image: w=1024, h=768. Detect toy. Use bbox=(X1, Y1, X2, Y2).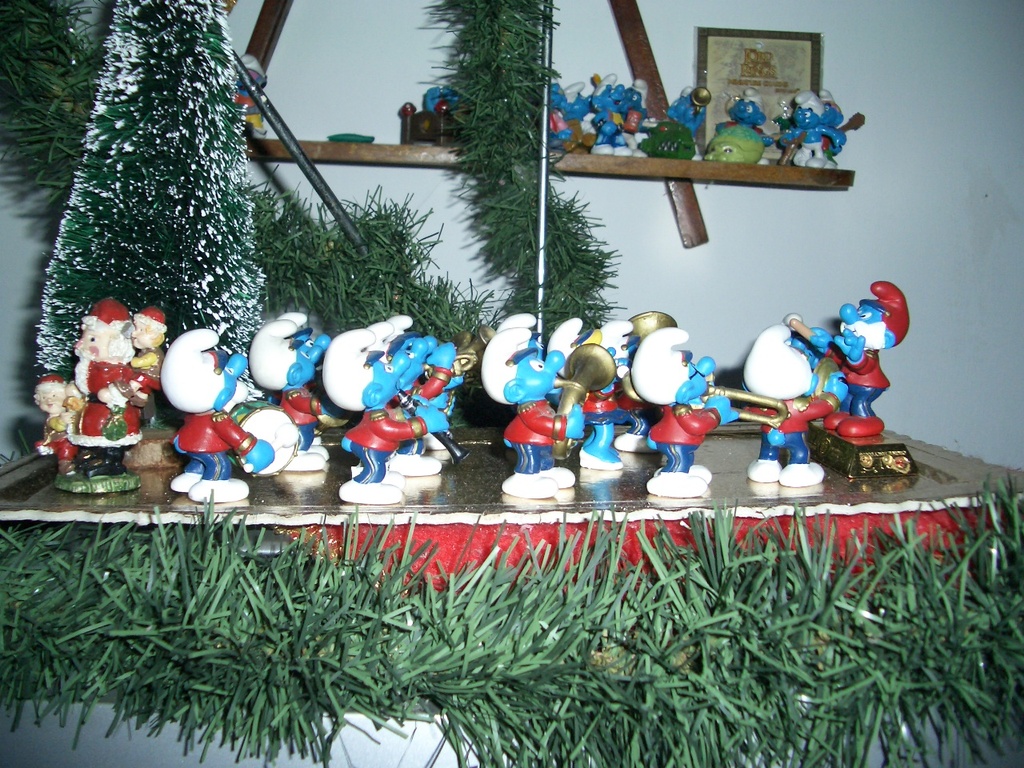
bbox=(501, 350, 574, 498).
